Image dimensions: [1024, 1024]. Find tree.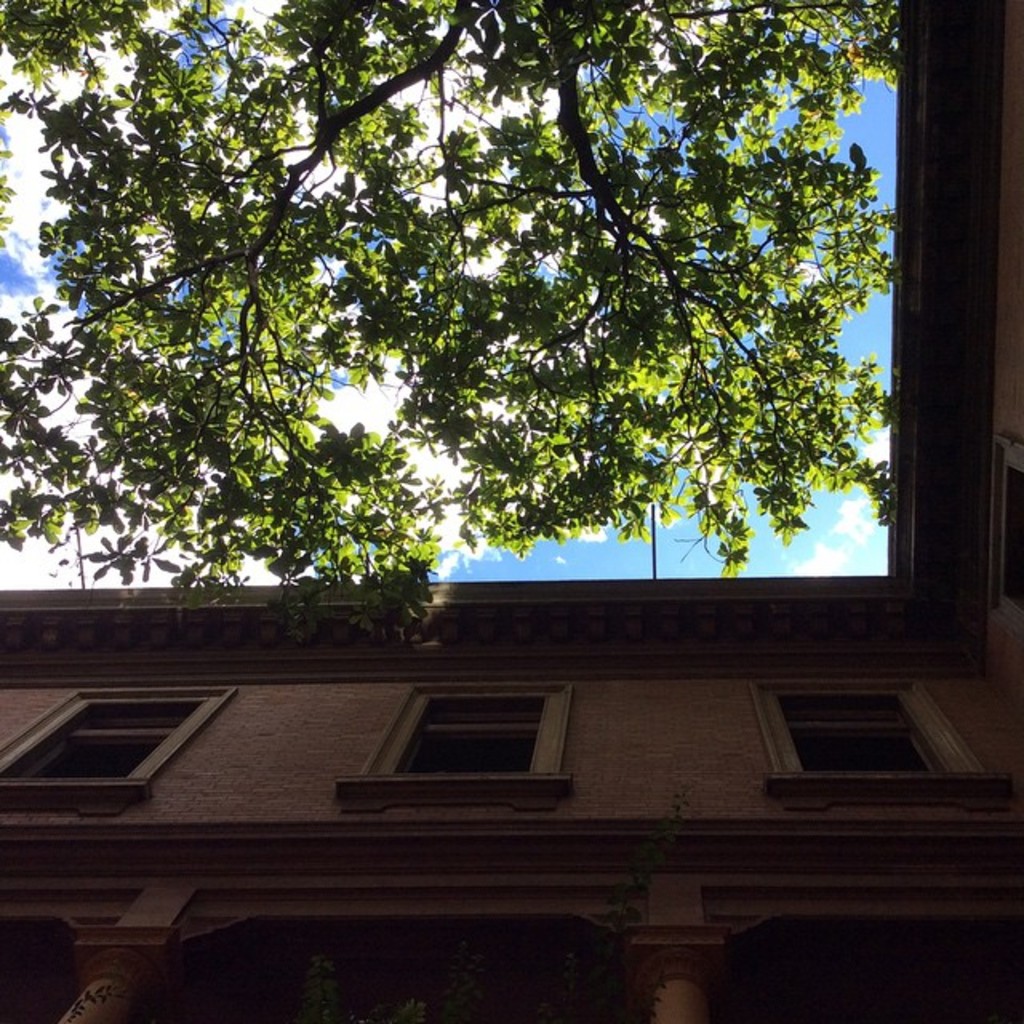
bbox=(0, 0, 896, 648).
